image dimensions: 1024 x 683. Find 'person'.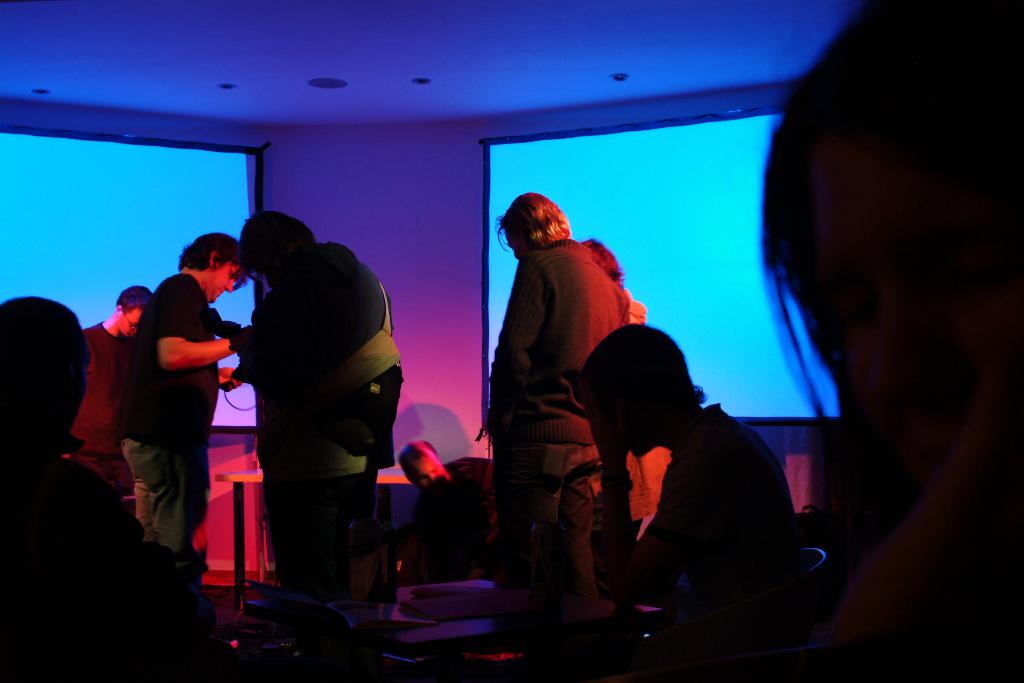
bbox(385, 437, 499, 577).
